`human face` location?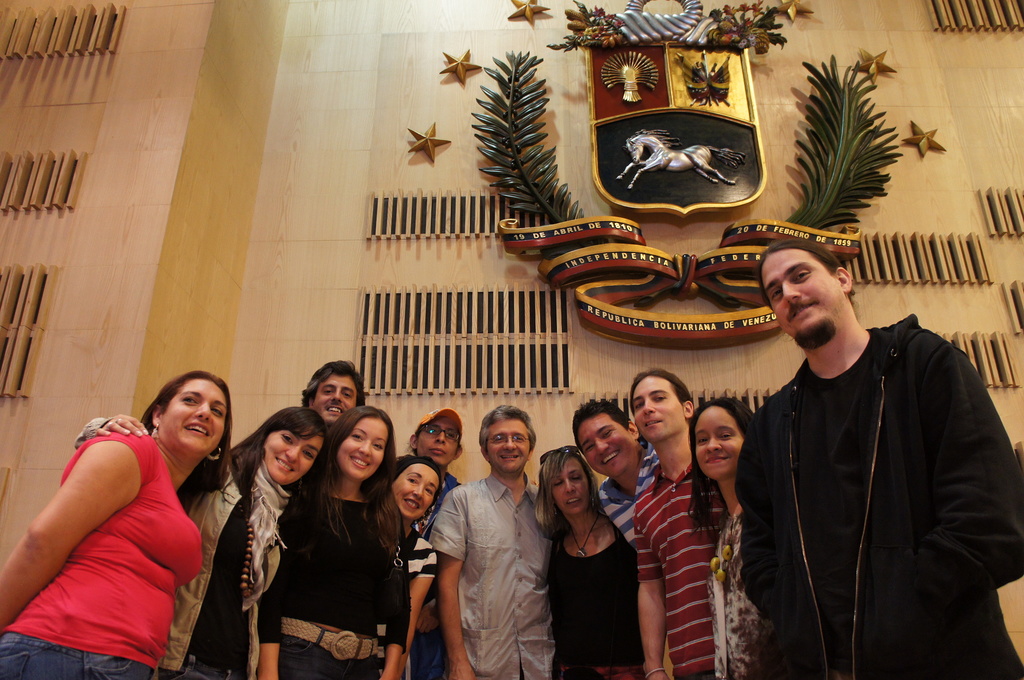
<region>394, 469, 440, 520</region>
